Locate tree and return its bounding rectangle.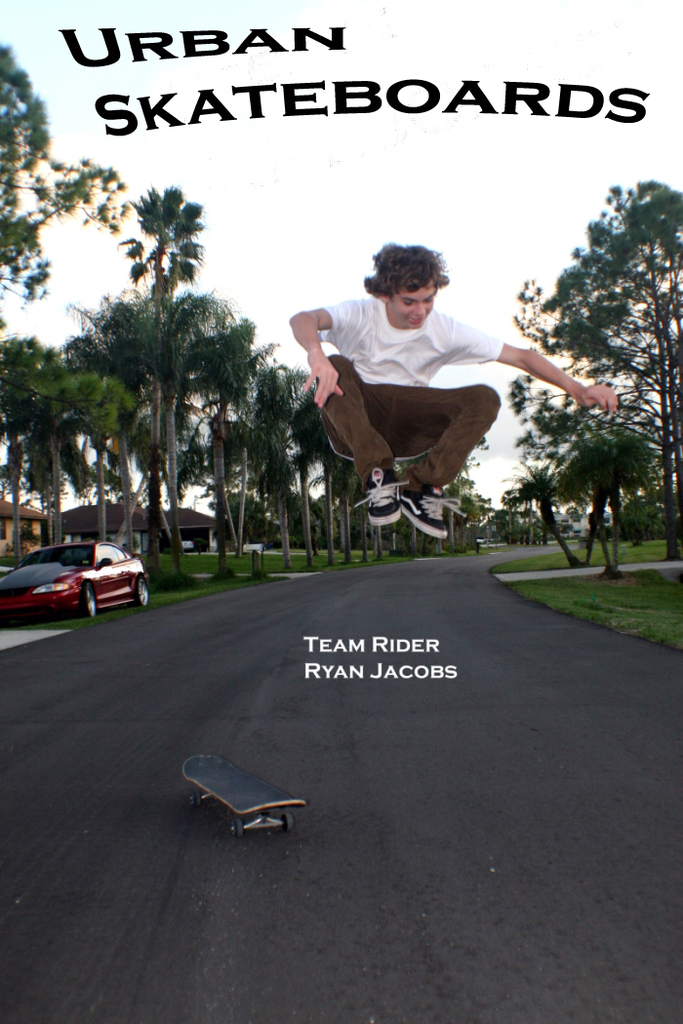
bbox(551, 432, 657, 578).
